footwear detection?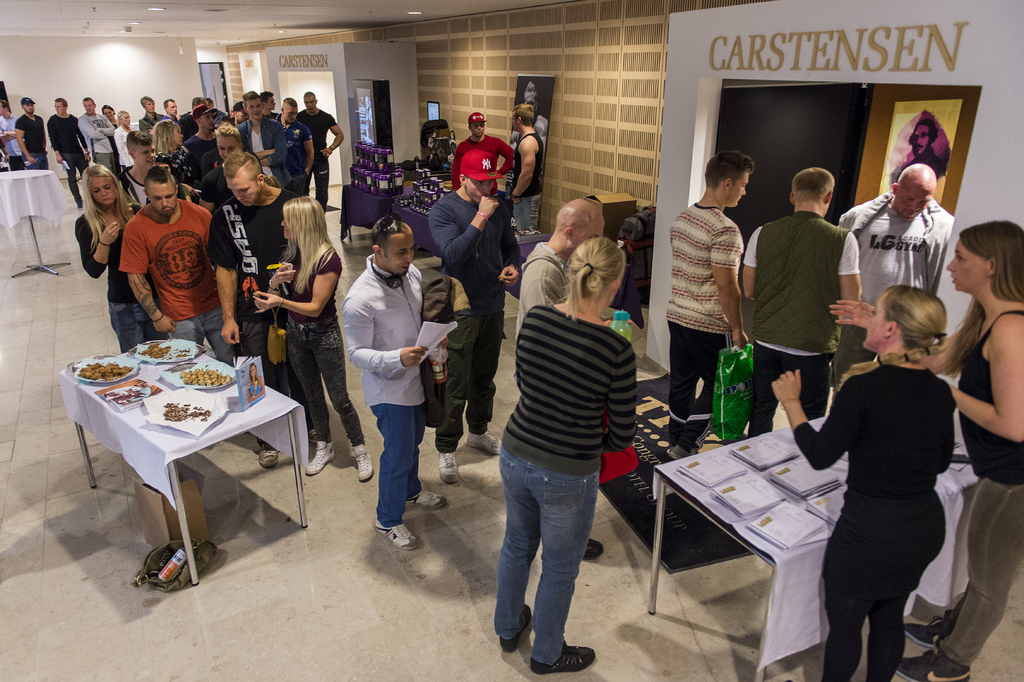
l=350, t=445, r=379, b=478
